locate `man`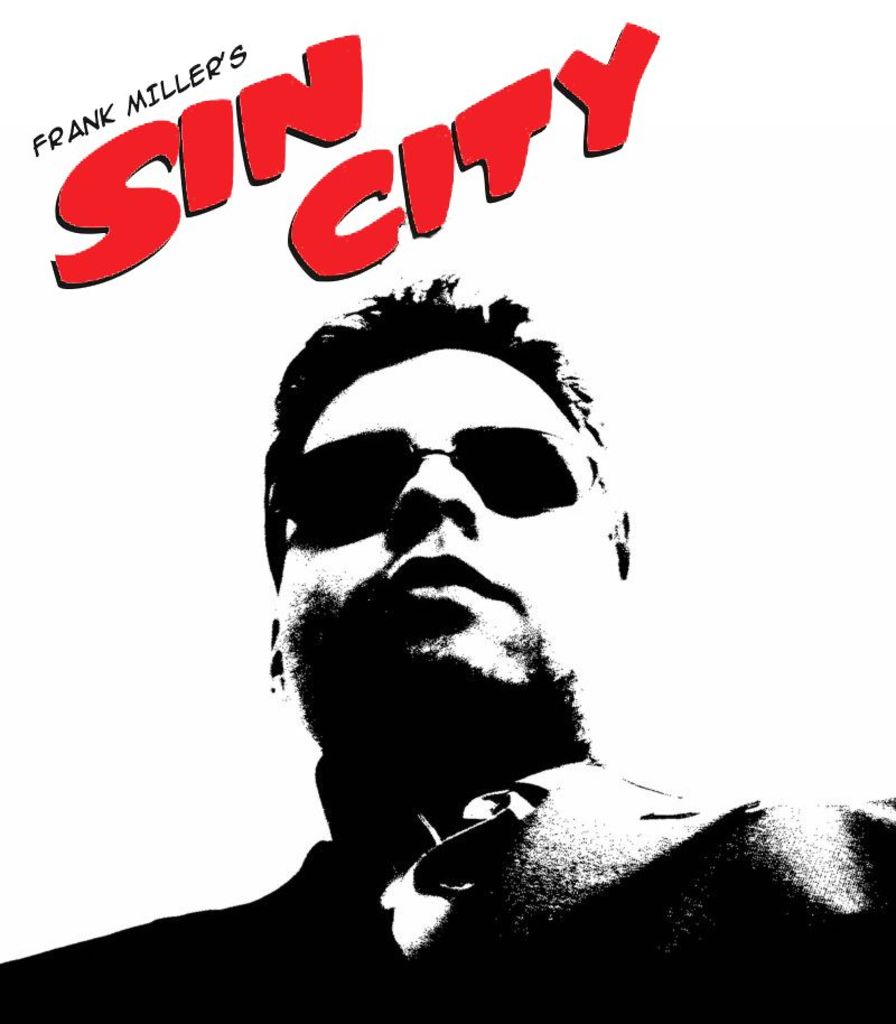
x1=28, y1=183, x2=834, y2=952
